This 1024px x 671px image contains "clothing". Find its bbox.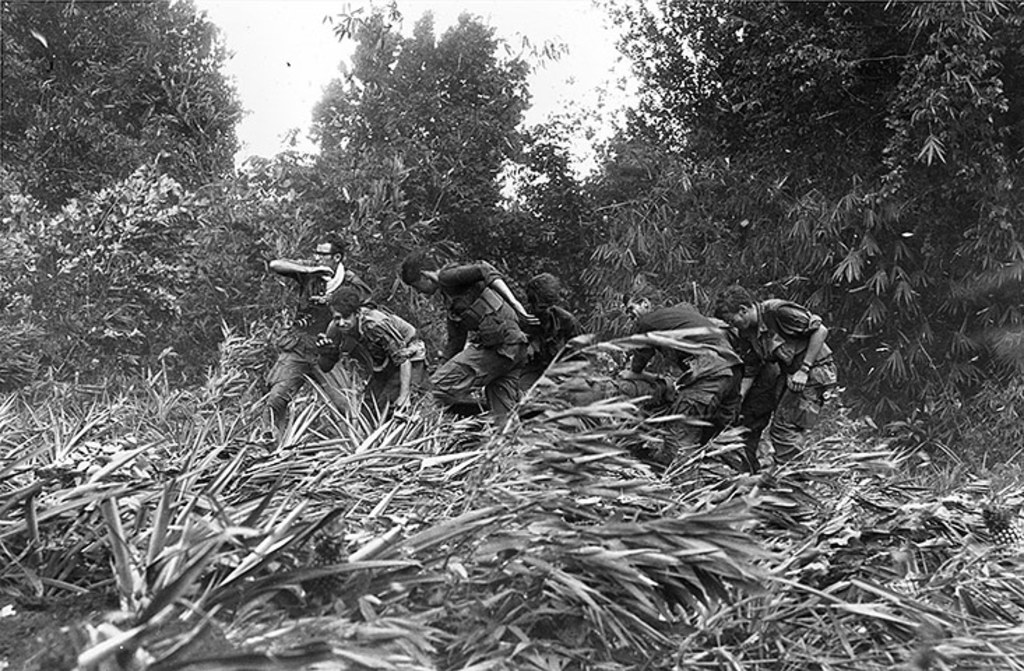
box=[522, 302, 584, 379].
